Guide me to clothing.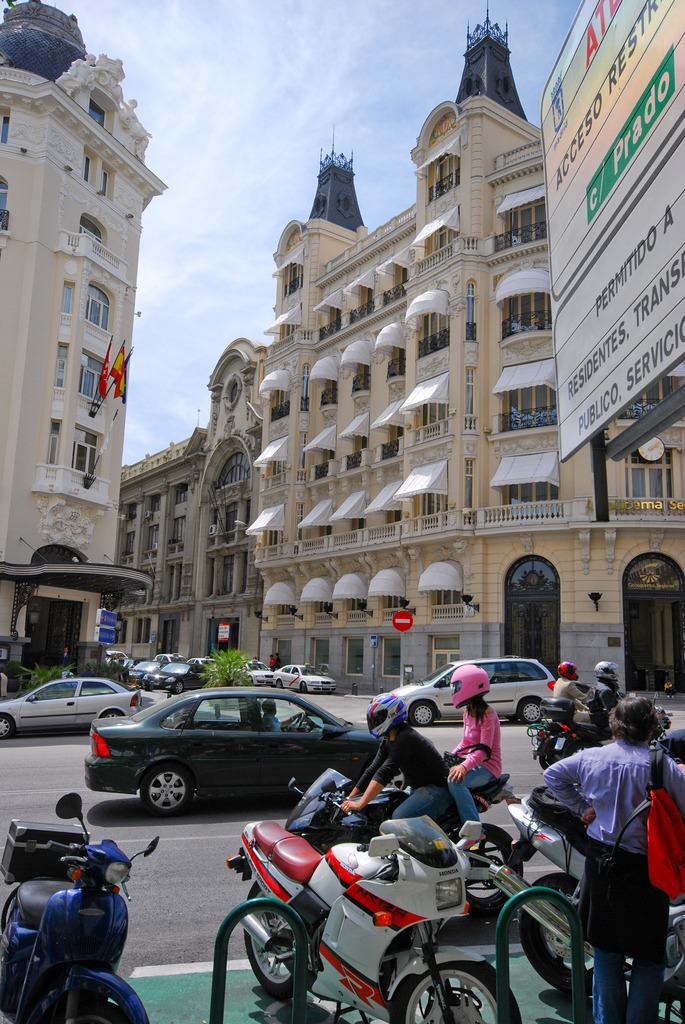
Guidance: rect(267, 655, 274, 667).
